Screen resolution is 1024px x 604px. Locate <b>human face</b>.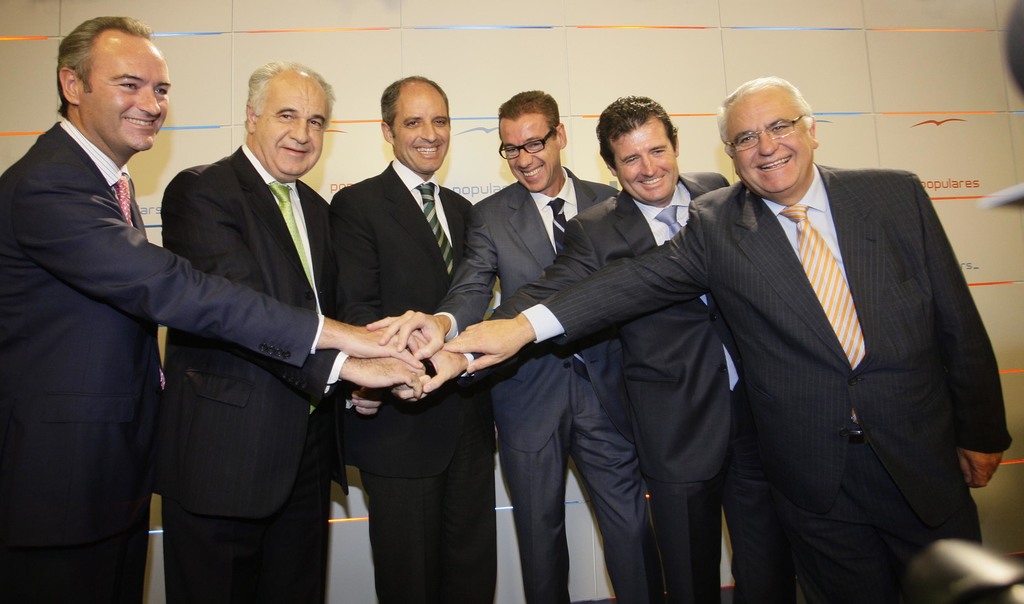
select_region(607, 114, 676, 199).
